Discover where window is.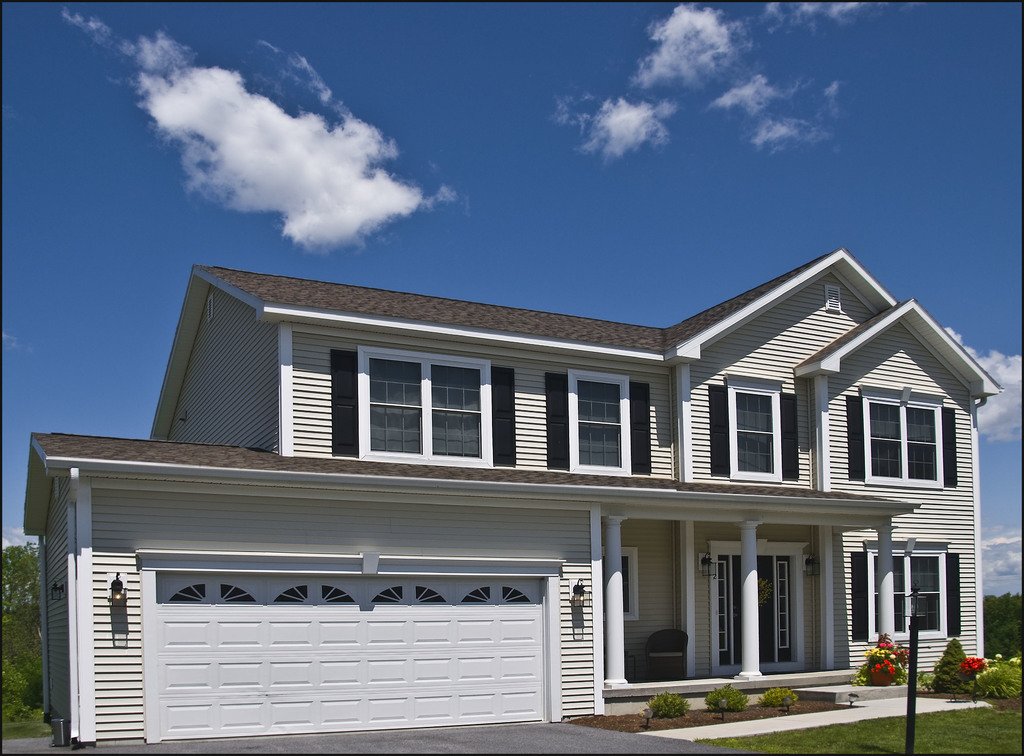
Discovered at (601, 558, 632, 614).
